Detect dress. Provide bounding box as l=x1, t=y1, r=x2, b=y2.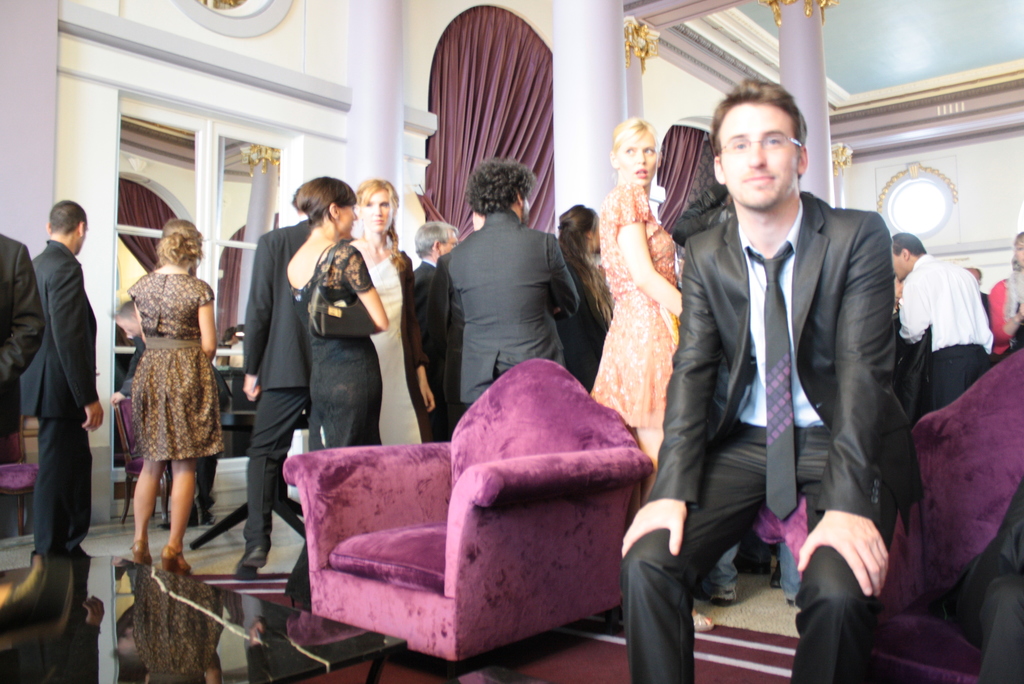
l=286, t=241, r=383, b=603.
